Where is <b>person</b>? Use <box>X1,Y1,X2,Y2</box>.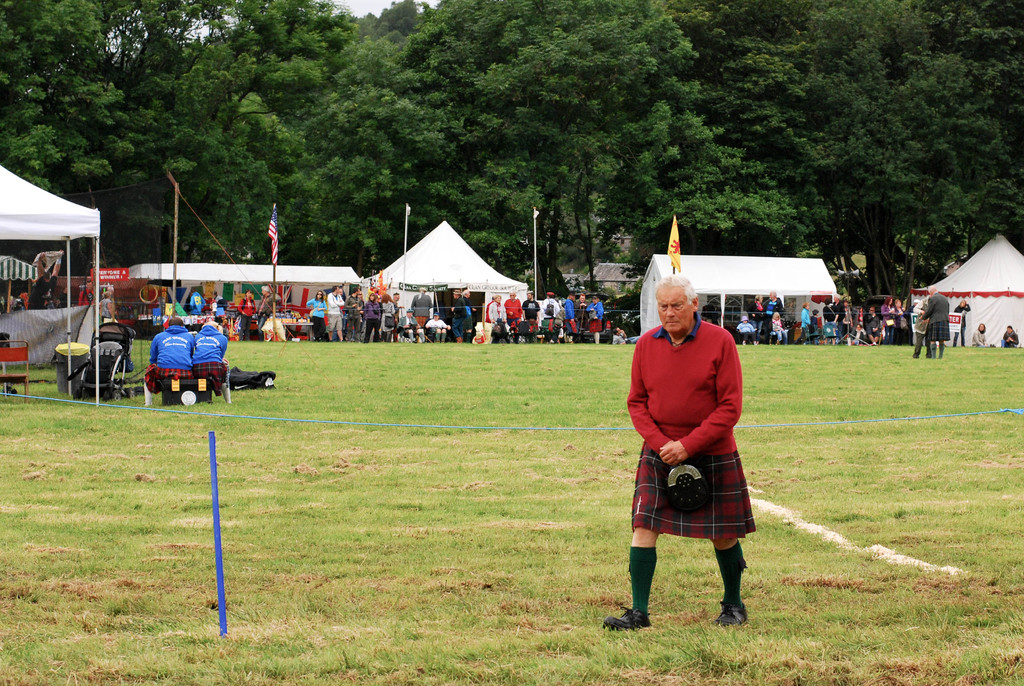
<box>973,323,988,348</box>.
